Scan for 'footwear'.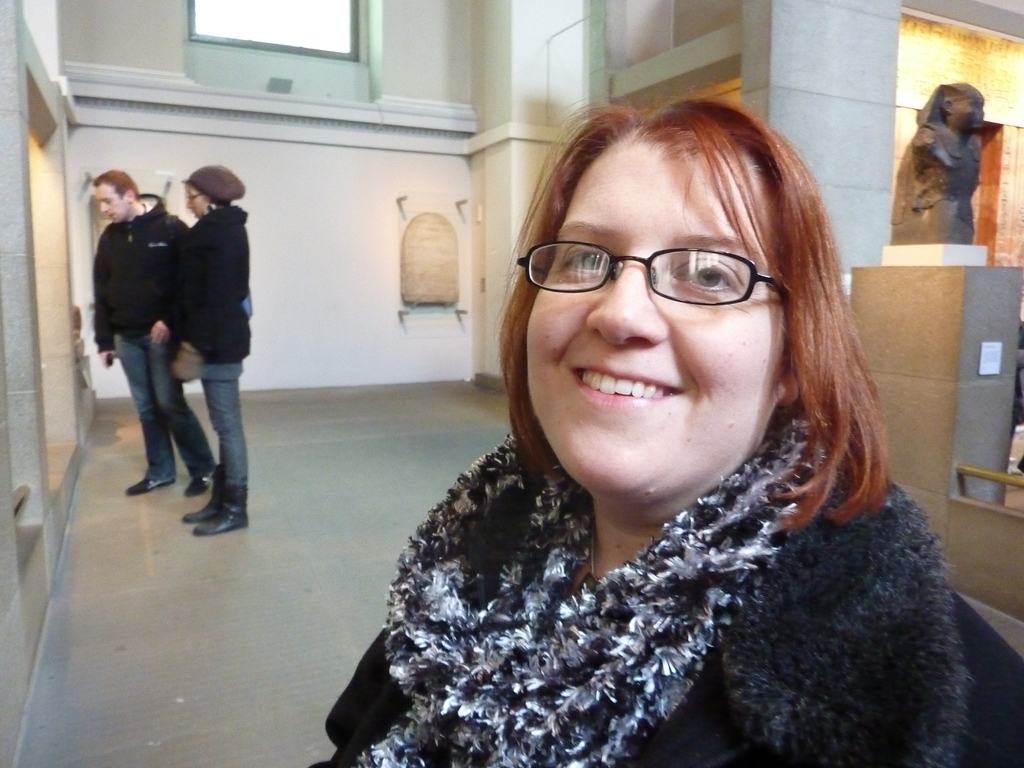
Scan result: crop(126, 474, 179, 494).
